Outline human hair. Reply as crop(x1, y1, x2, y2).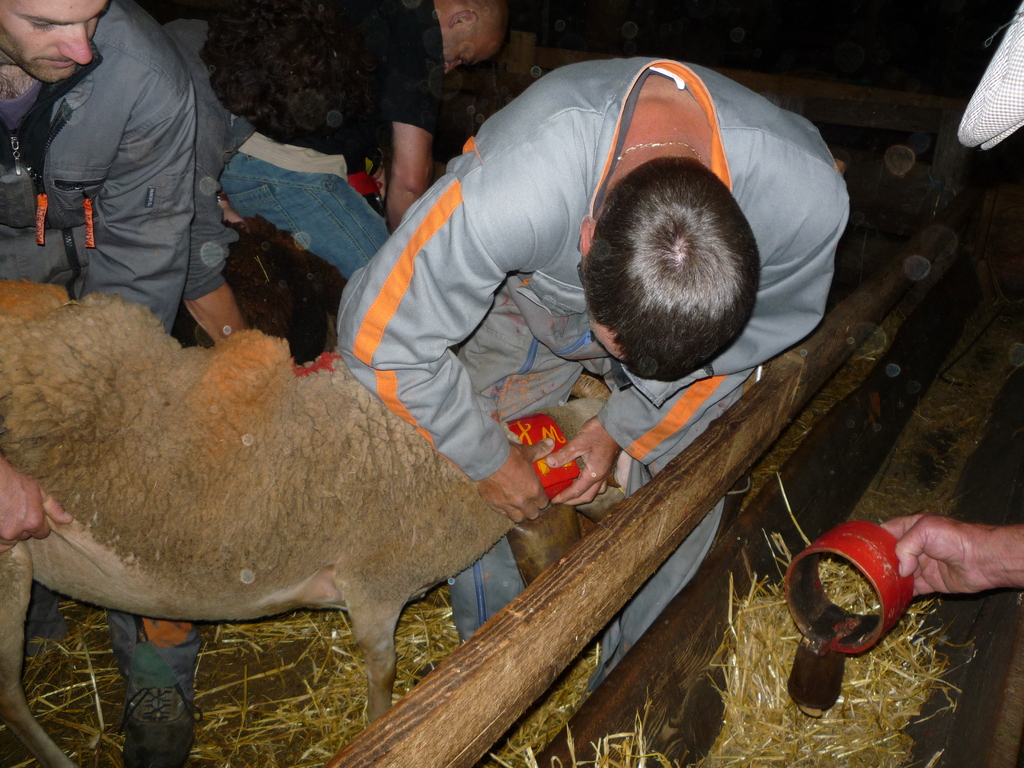
crop(200, 2, 392, 148).
